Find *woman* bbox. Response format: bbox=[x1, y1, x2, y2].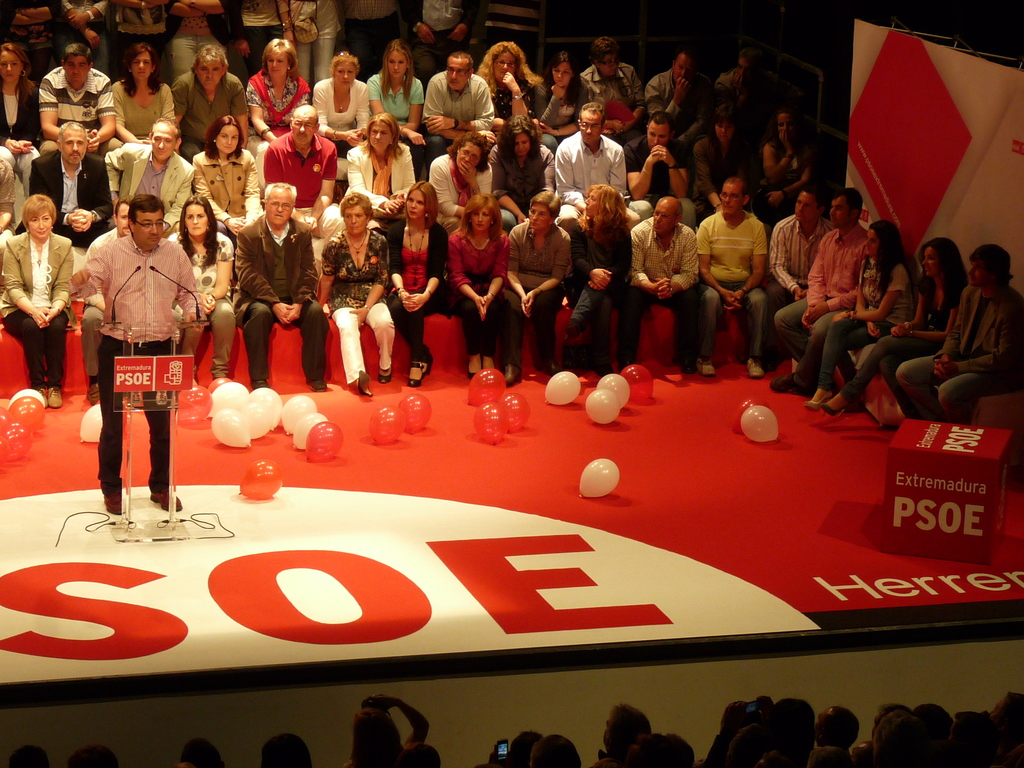
bbox=[486, 115, 555, 217].
